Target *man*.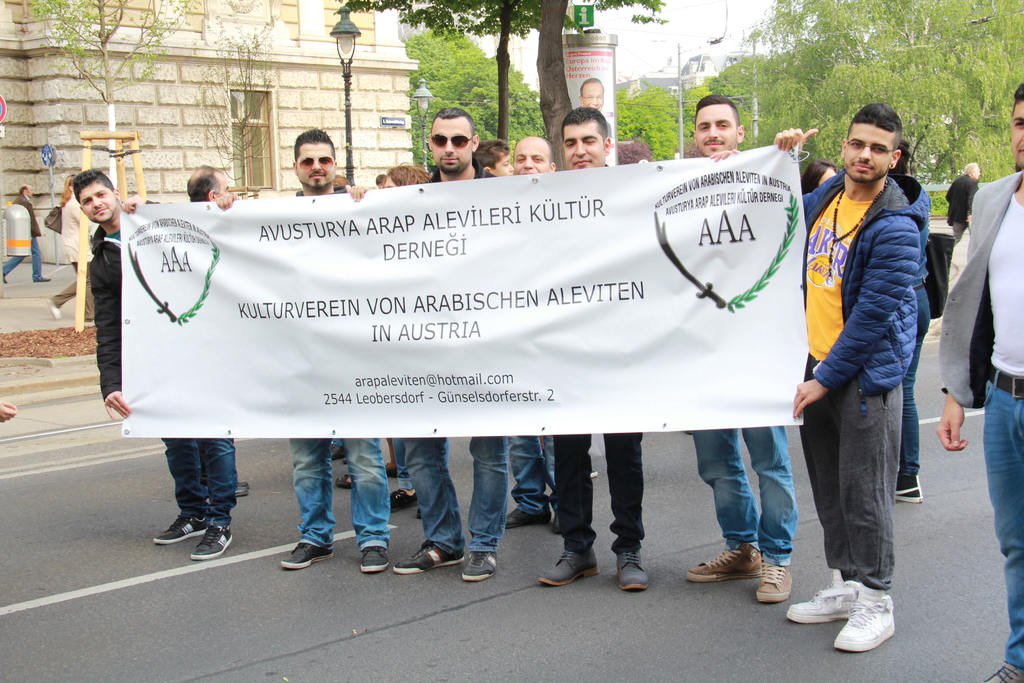
Target region: (x1=531, y1=106, x2=657, y2=593).
